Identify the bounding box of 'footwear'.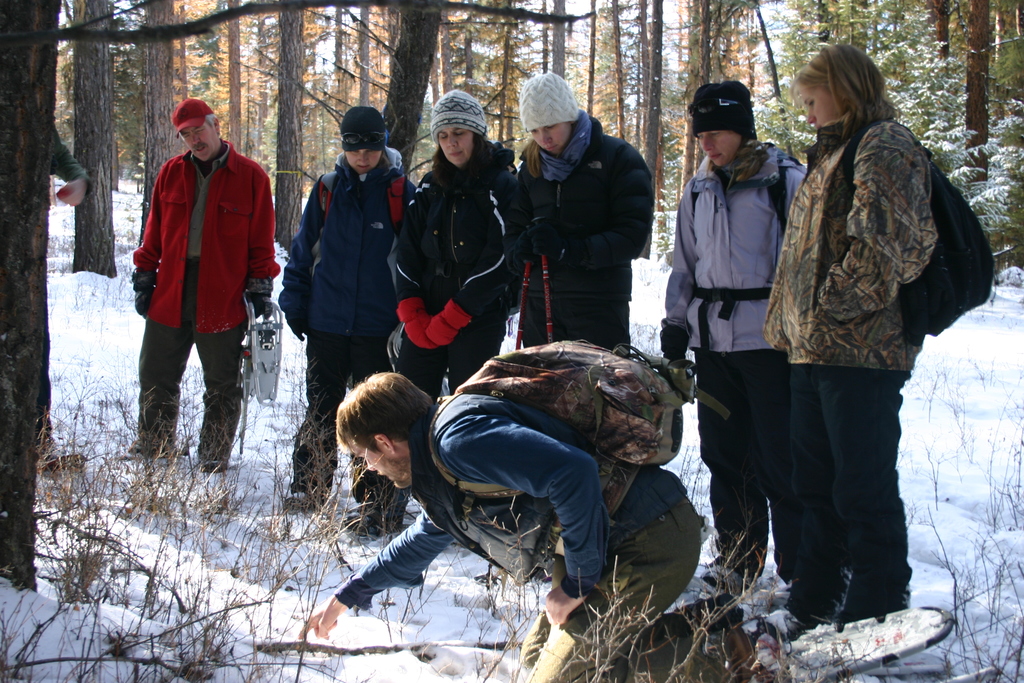
<bbox>705, 582, 780, 682</bbox>.
